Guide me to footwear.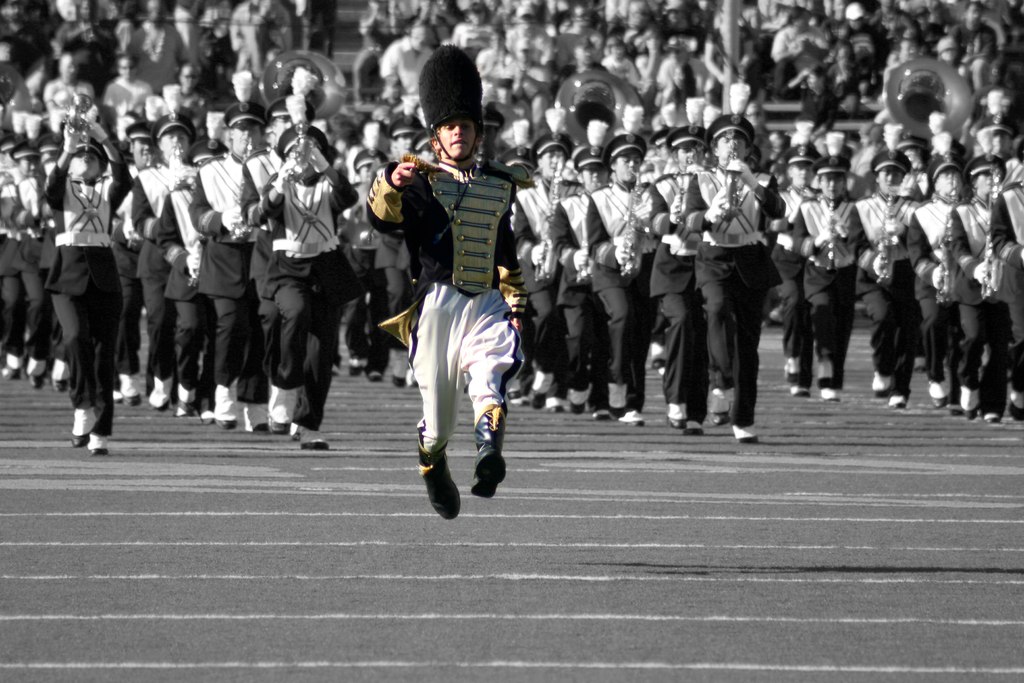
Guidance: l=666, t=400, r=698, b=429.
